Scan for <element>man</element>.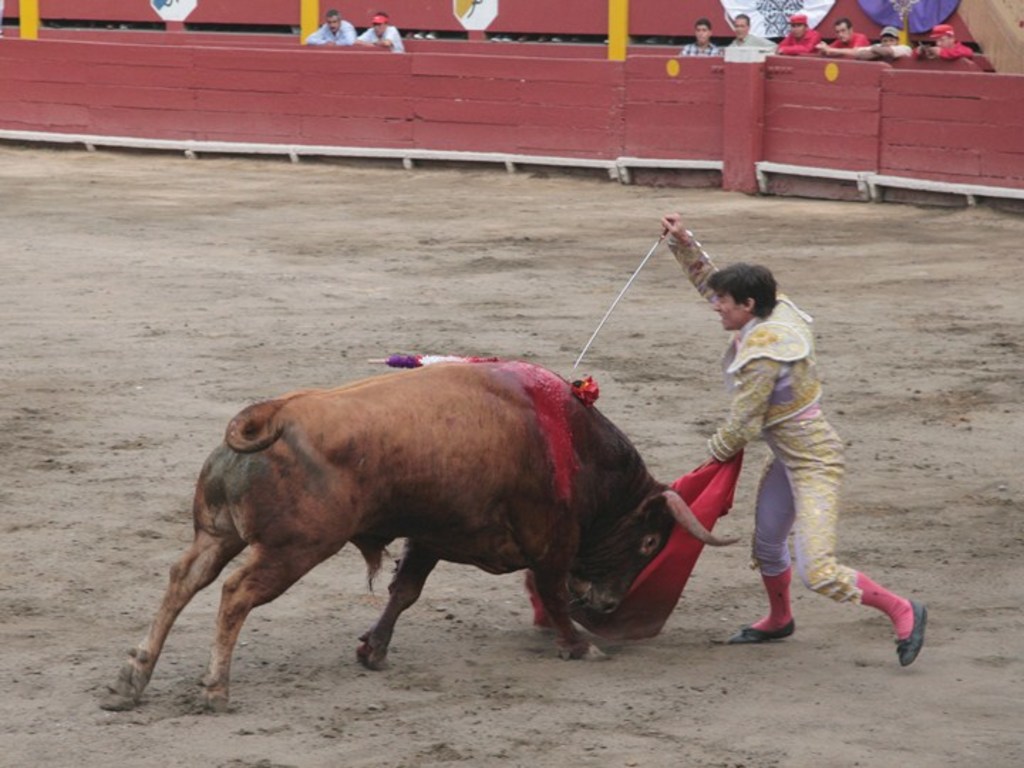
Scan result: left=354, top=9, right=422, bottom=53.
